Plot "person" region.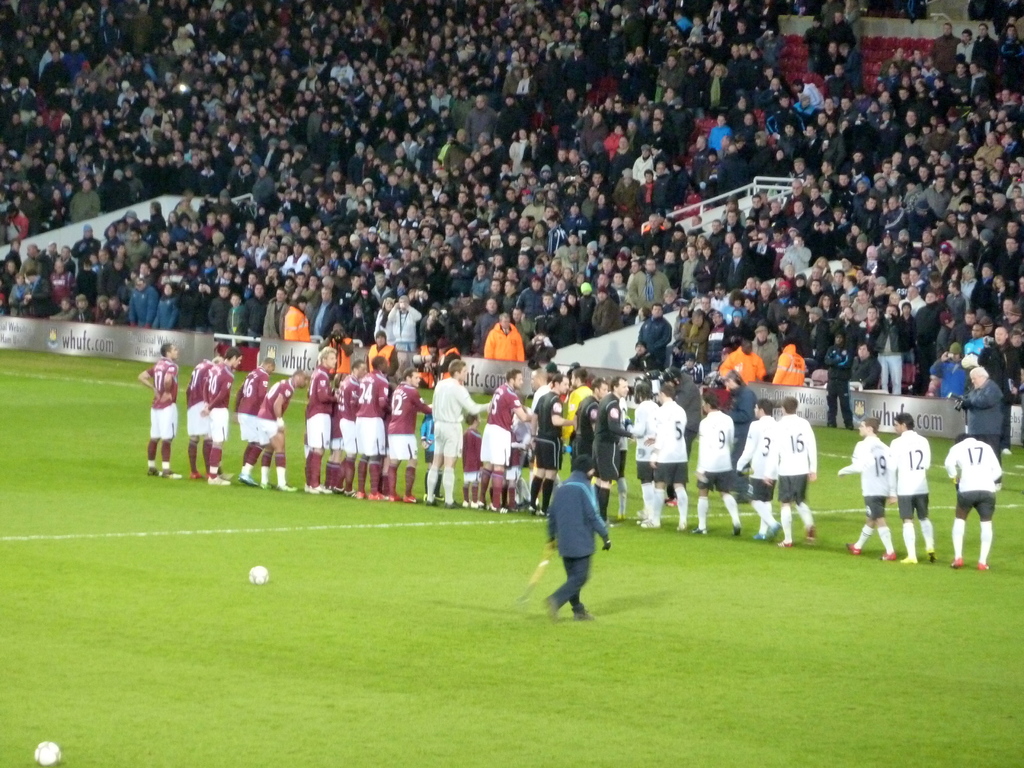
Plotted at region(186, 356, 220, 477).
